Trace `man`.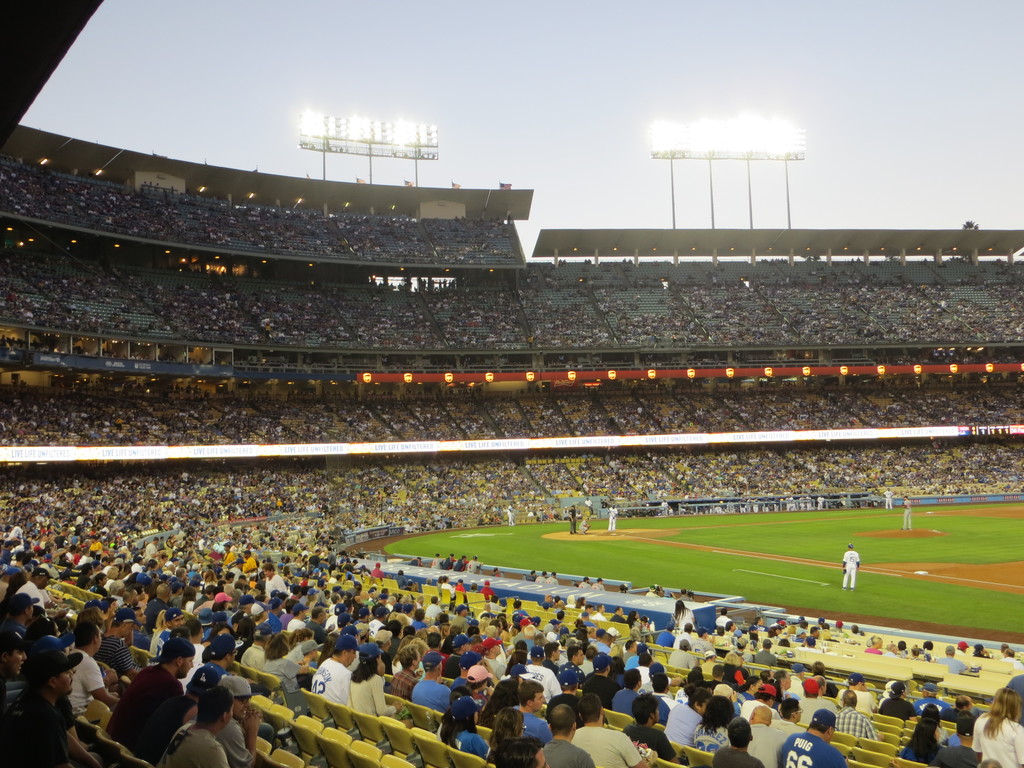
Traced to BBox(556, 641, 586, 691).
